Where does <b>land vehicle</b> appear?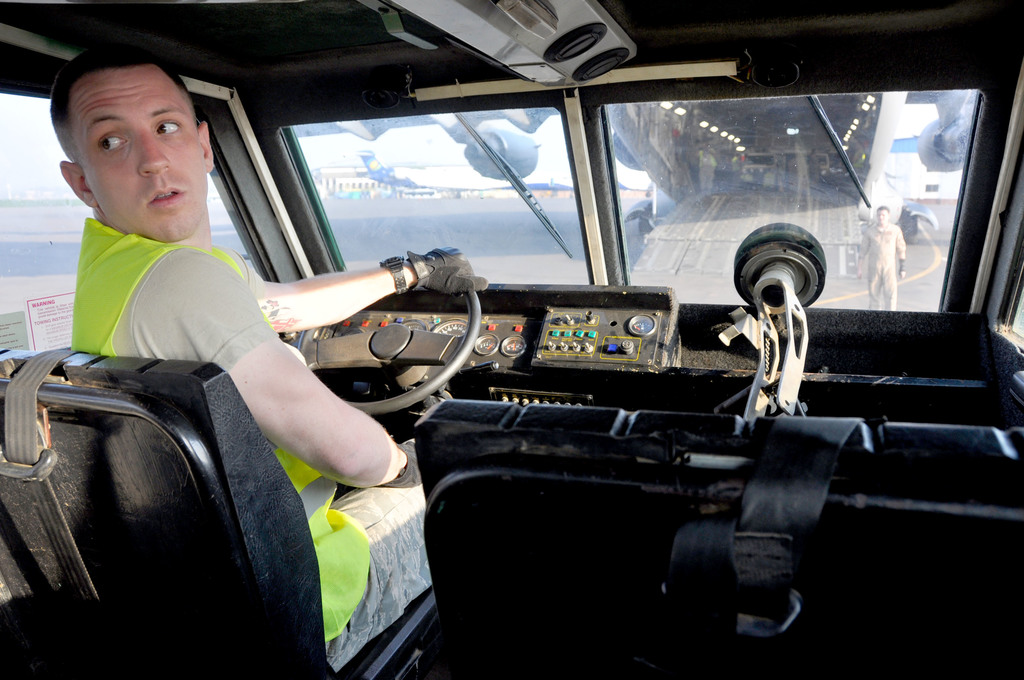
Appears at [13, 74, 995, 653].
